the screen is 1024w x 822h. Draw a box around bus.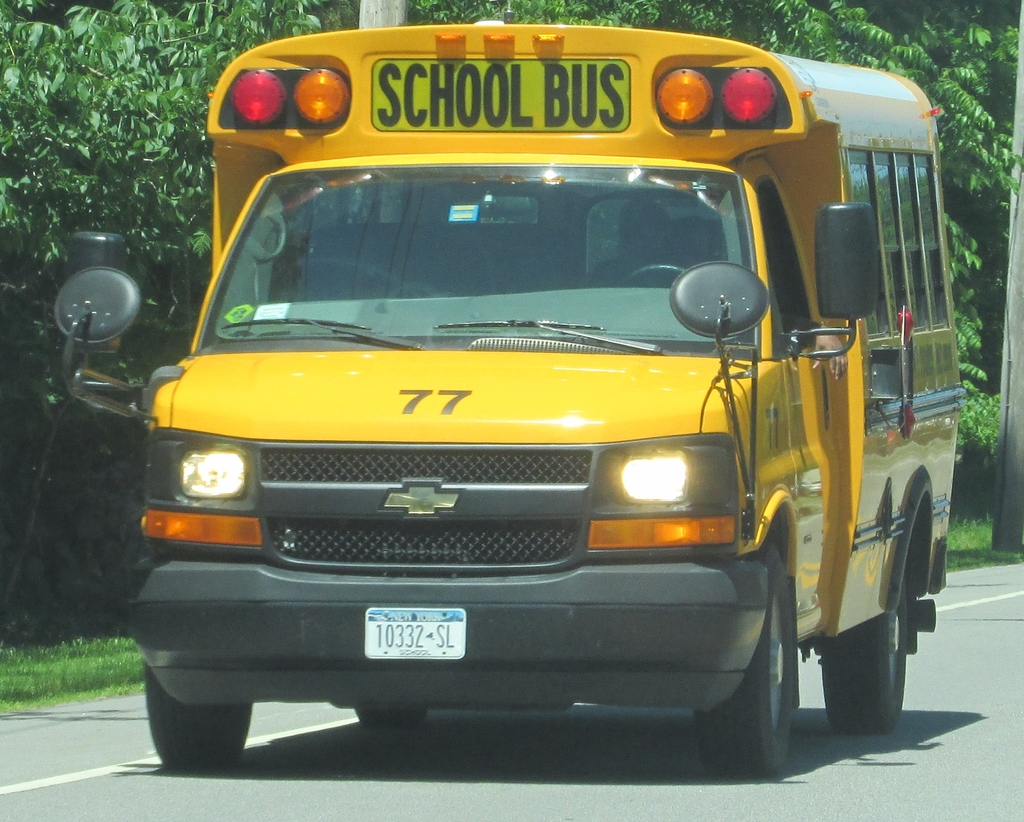
[49,9,972,772].
